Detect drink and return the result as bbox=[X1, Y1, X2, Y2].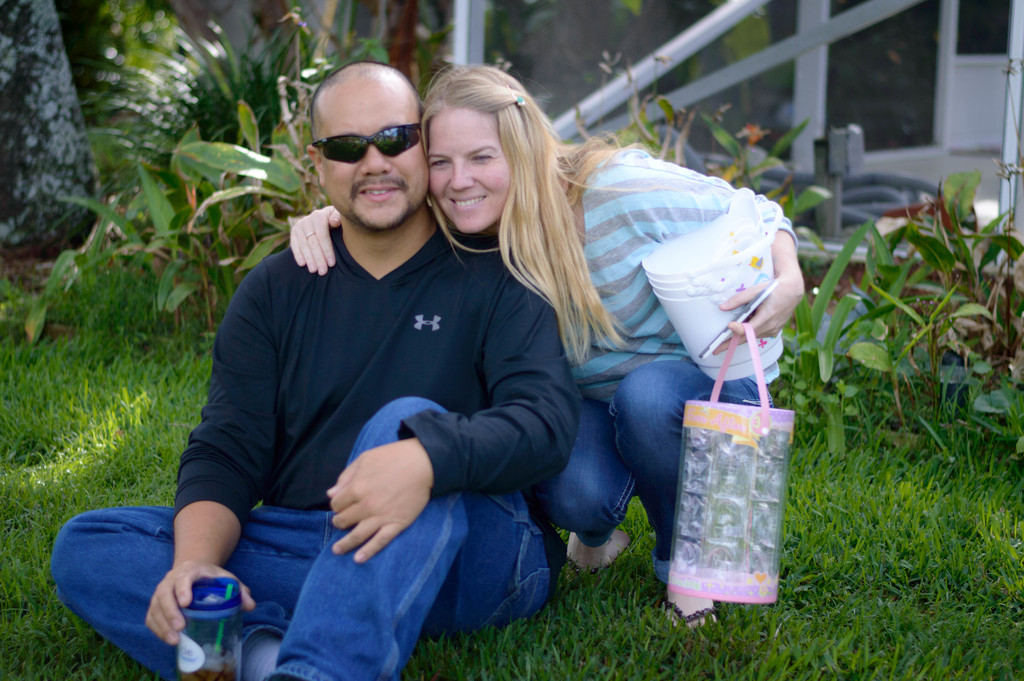
bbox=[183, 650, 239, 680].
